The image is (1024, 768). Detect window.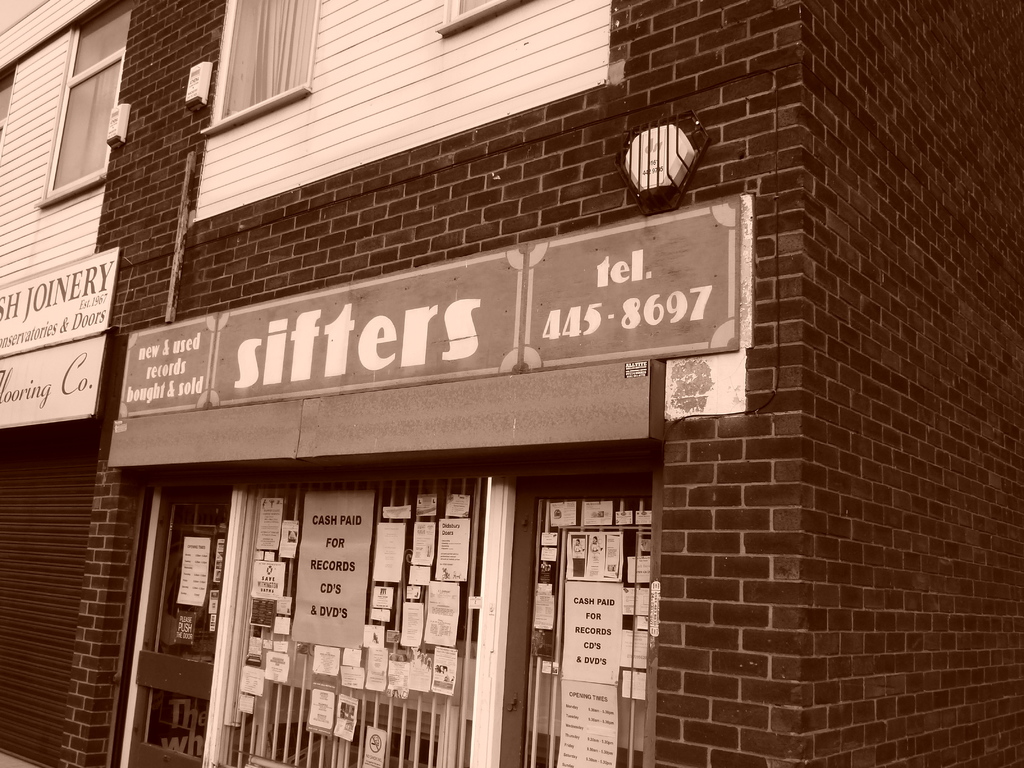
Detection: <region>24, 20, 125, 215</region>.
